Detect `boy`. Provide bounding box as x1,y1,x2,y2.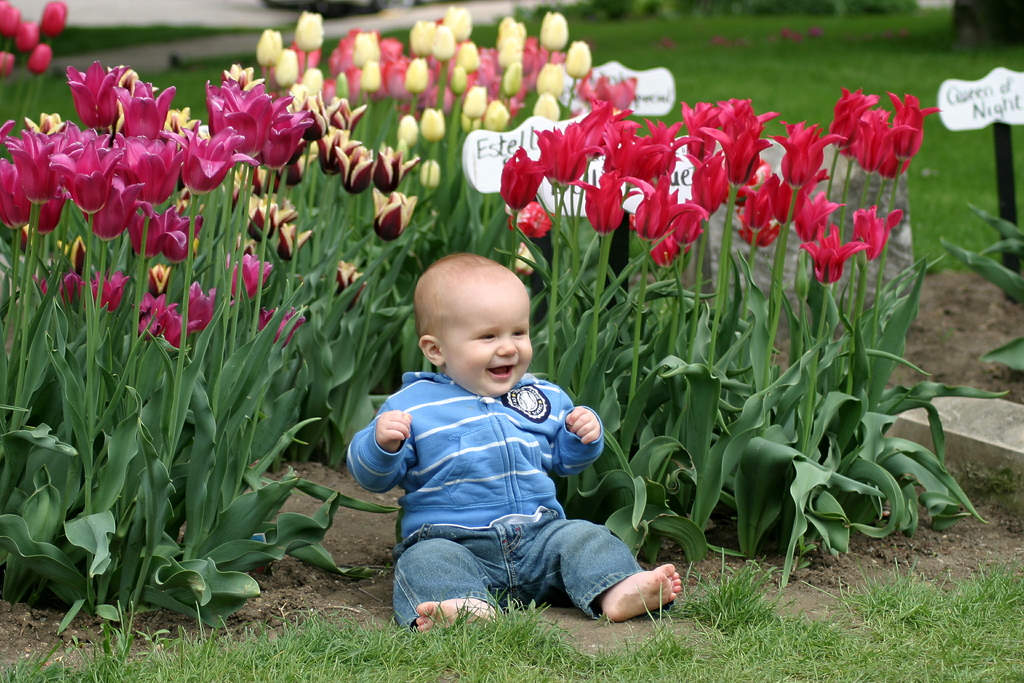
346,250,684,635.
